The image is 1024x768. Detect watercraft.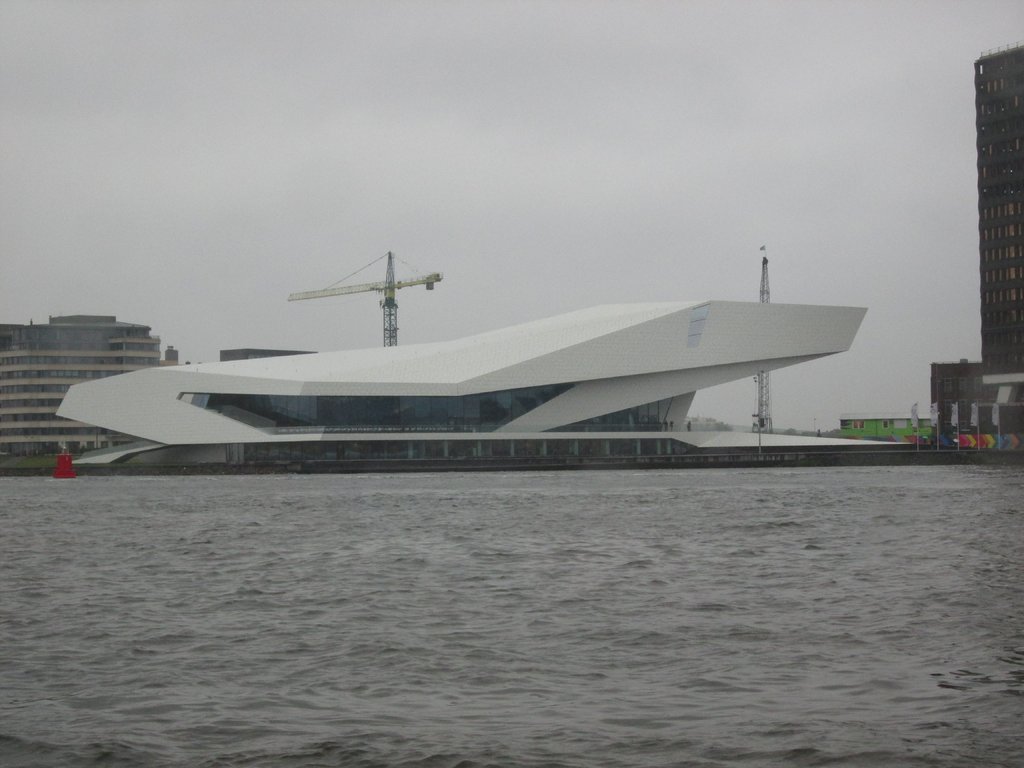
Detection: [left=20, top=249, right=901, bottom=487].
